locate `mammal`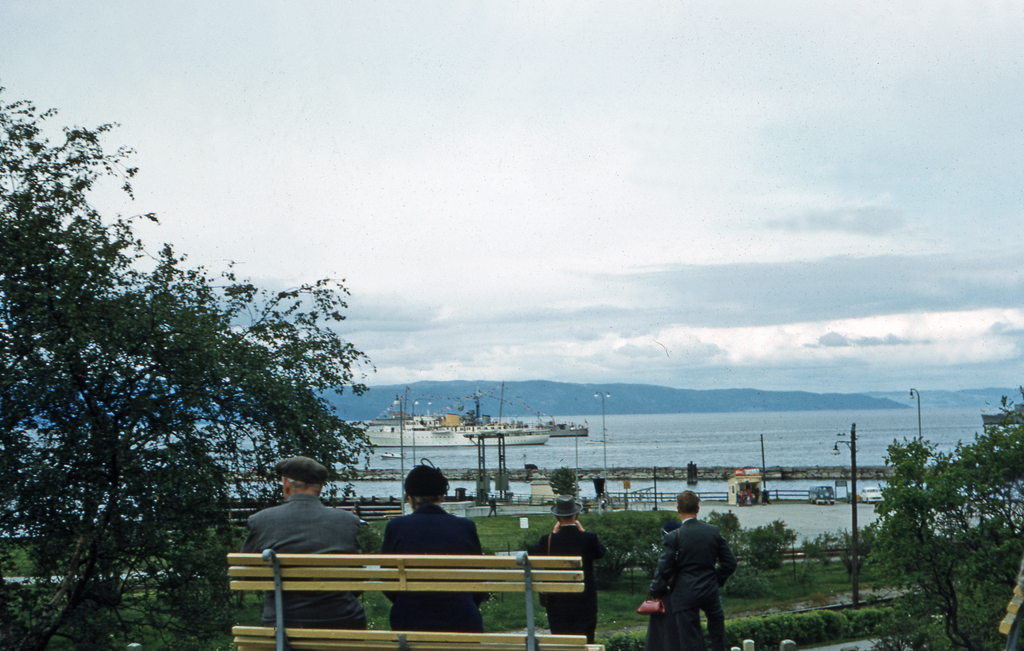
[487,494,499,518]
